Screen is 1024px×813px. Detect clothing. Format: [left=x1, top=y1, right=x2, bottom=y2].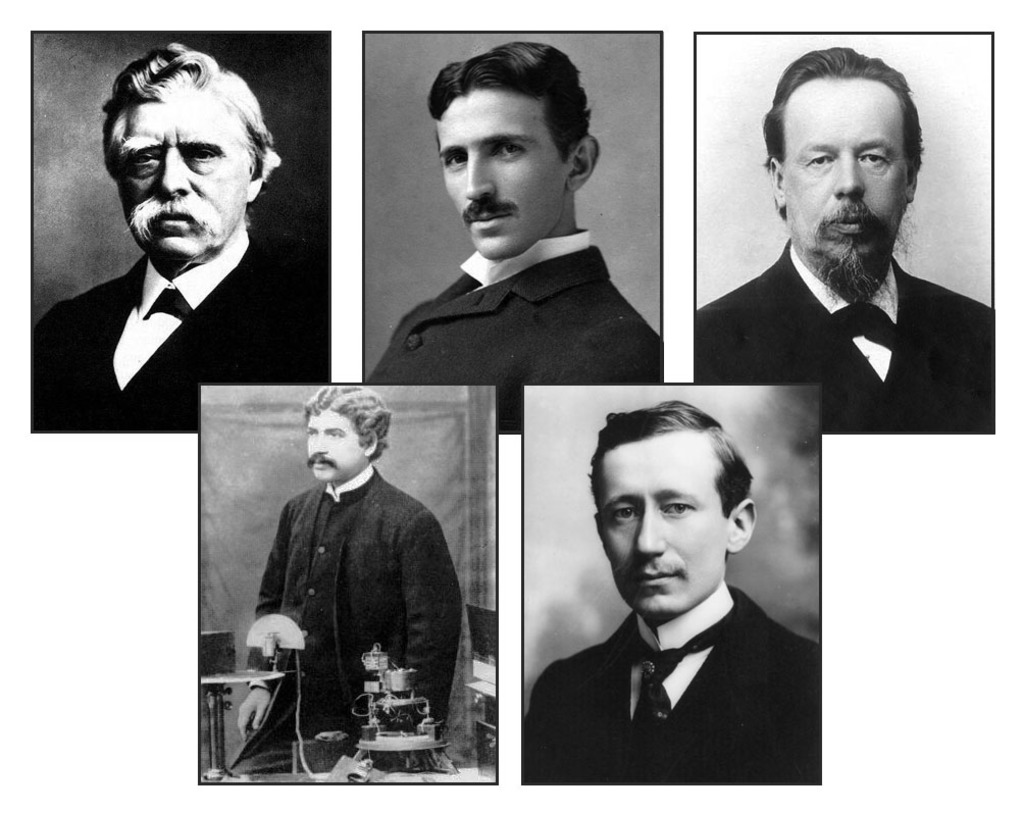
[left=241, top=461, right=461, bottom=757].
